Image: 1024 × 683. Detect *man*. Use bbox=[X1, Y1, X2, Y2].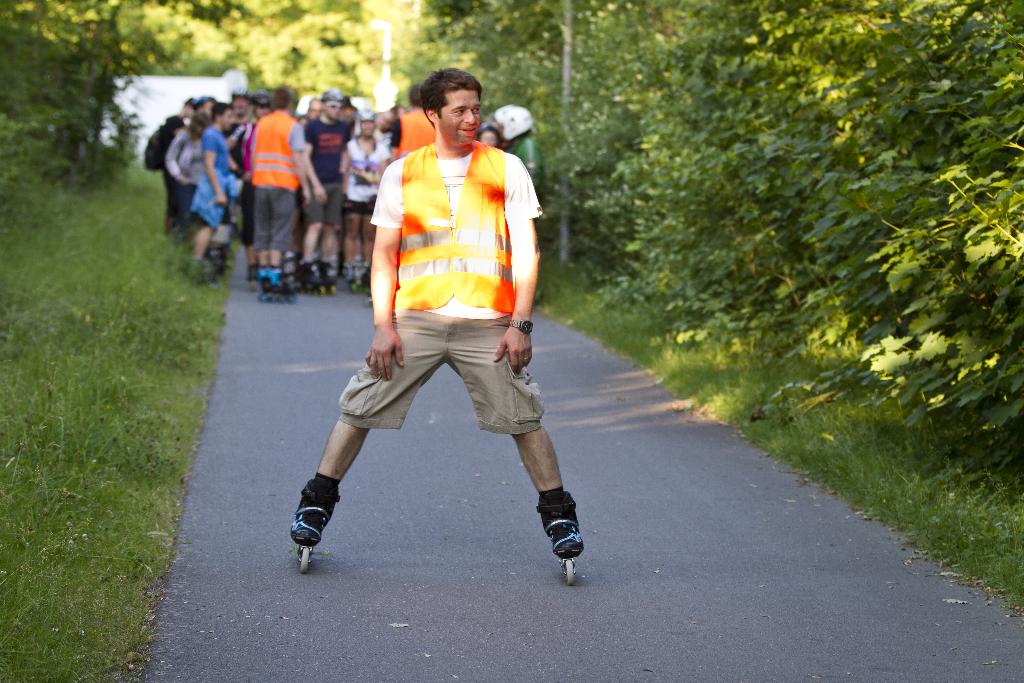
bbox=[336, 110, 394, 289].
